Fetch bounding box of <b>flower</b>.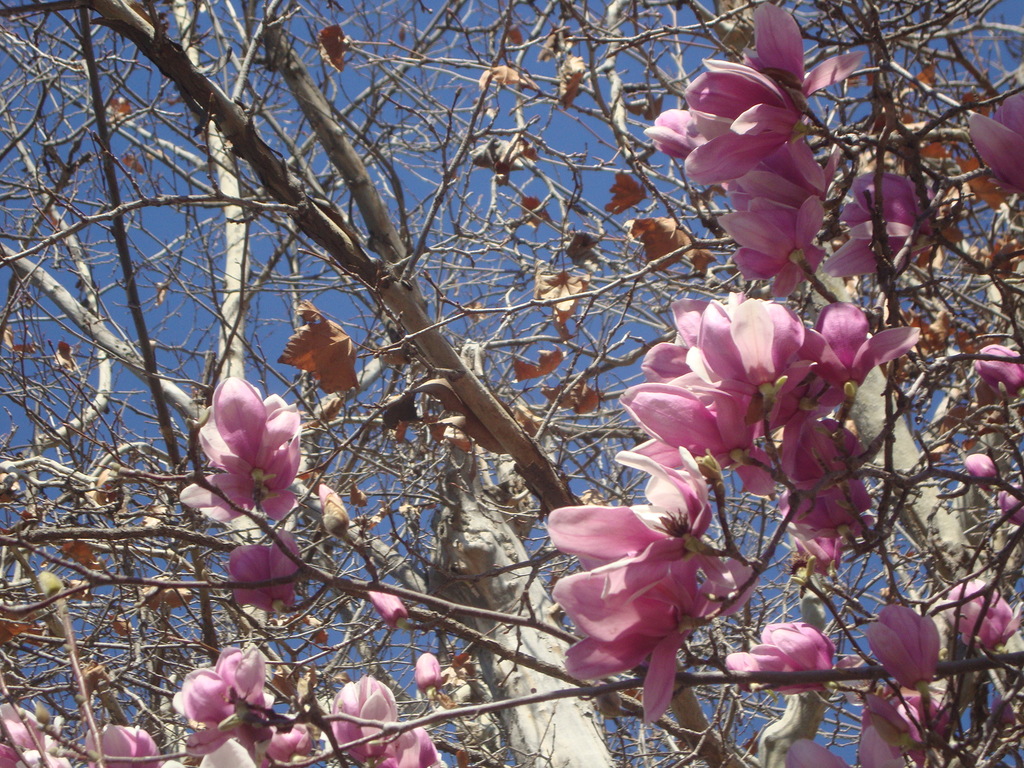
Bbox: (181, 371, 303, 527).
